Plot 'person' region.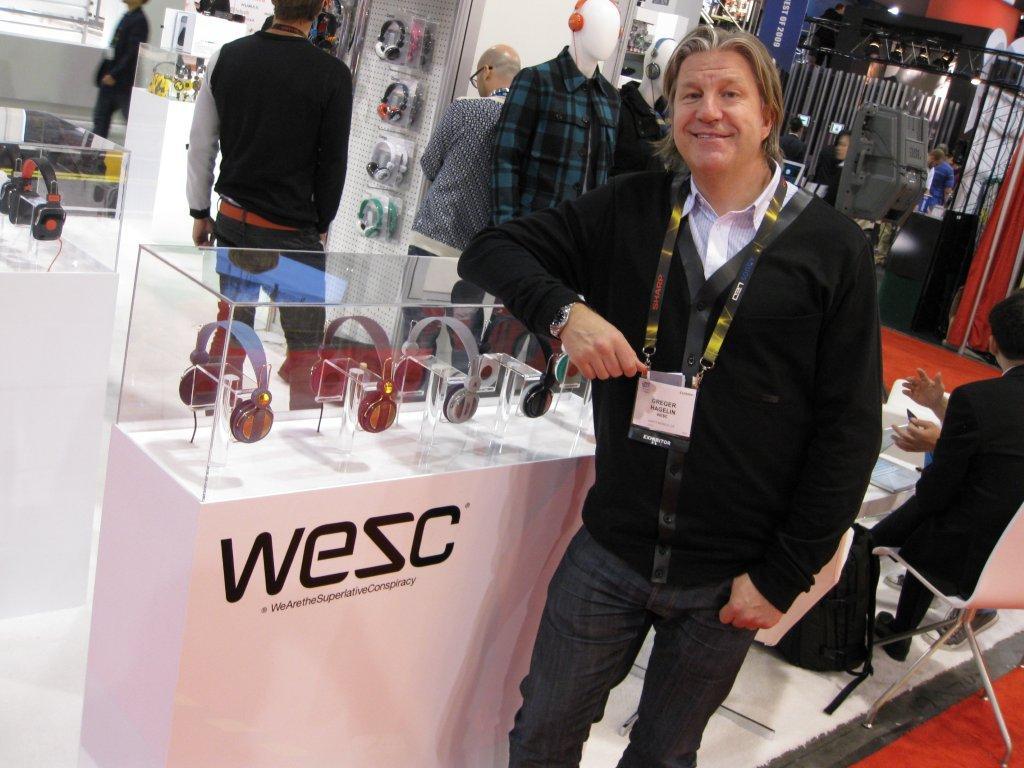
Plotted at x1=819 y1=129 x2=846 y2=204.
